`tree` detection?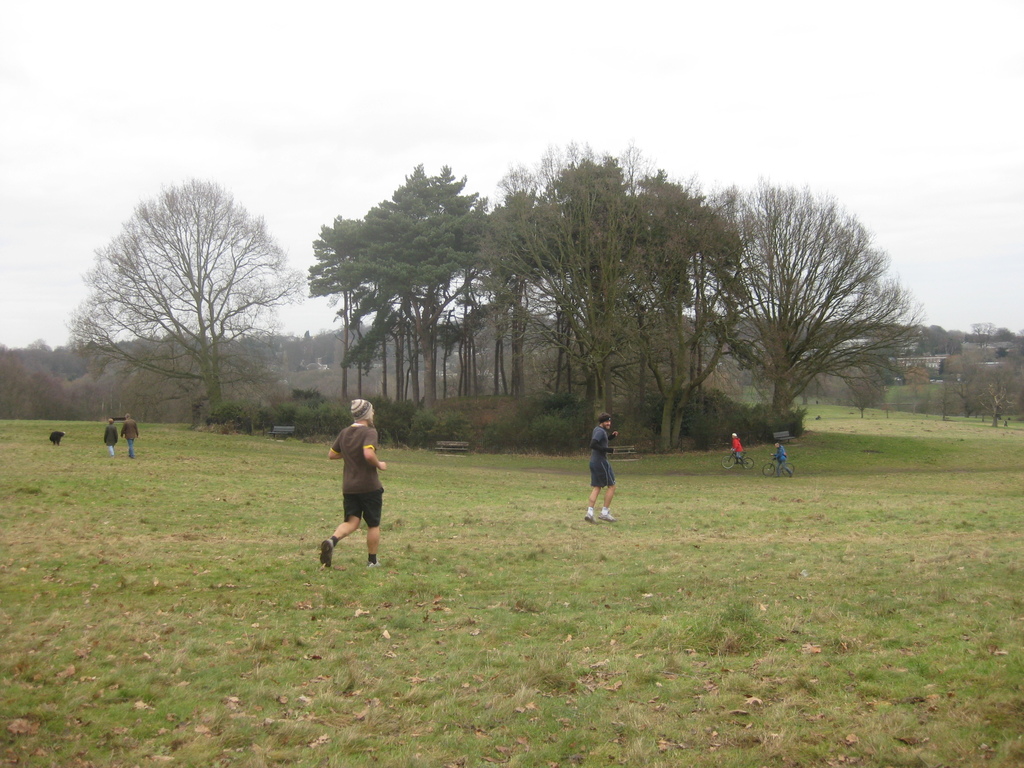
x1=477 y1=134 x2=746 y2=450
